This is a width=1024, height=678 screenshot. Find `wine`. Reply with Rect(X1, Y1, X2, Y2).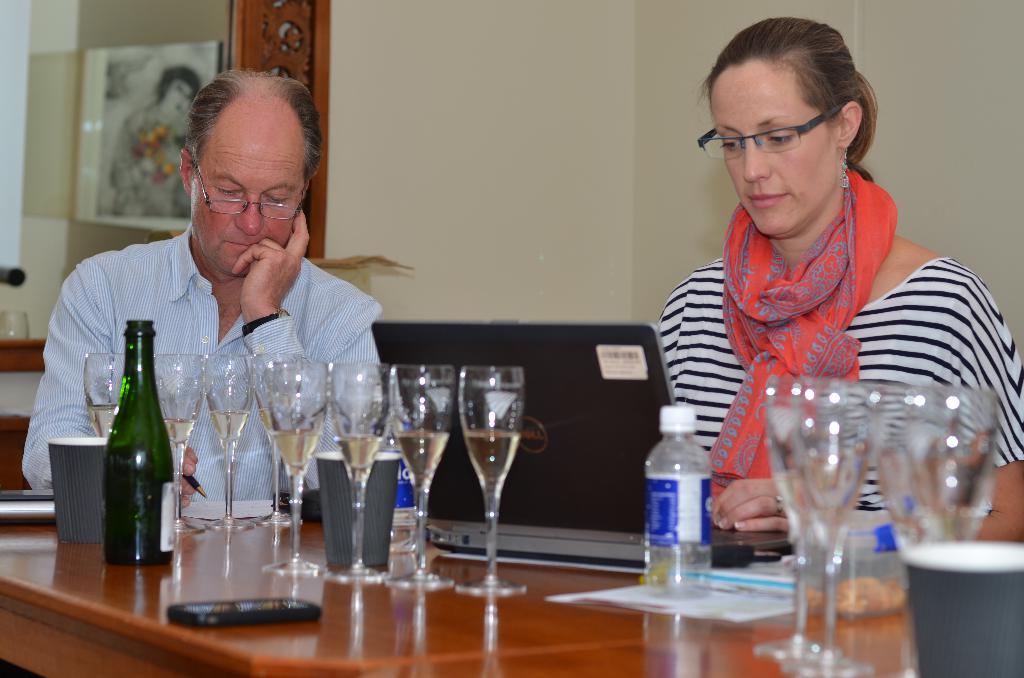
Rect(273, 430, 319, 478).
